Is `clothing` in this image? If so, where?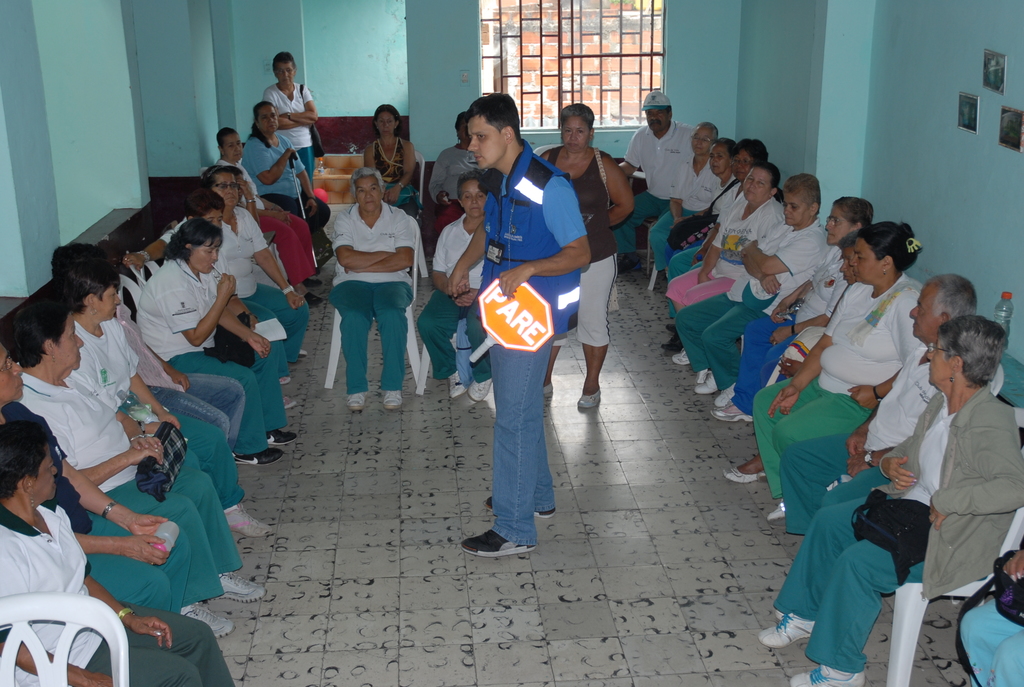
Yes, at [483,130,581,548].
